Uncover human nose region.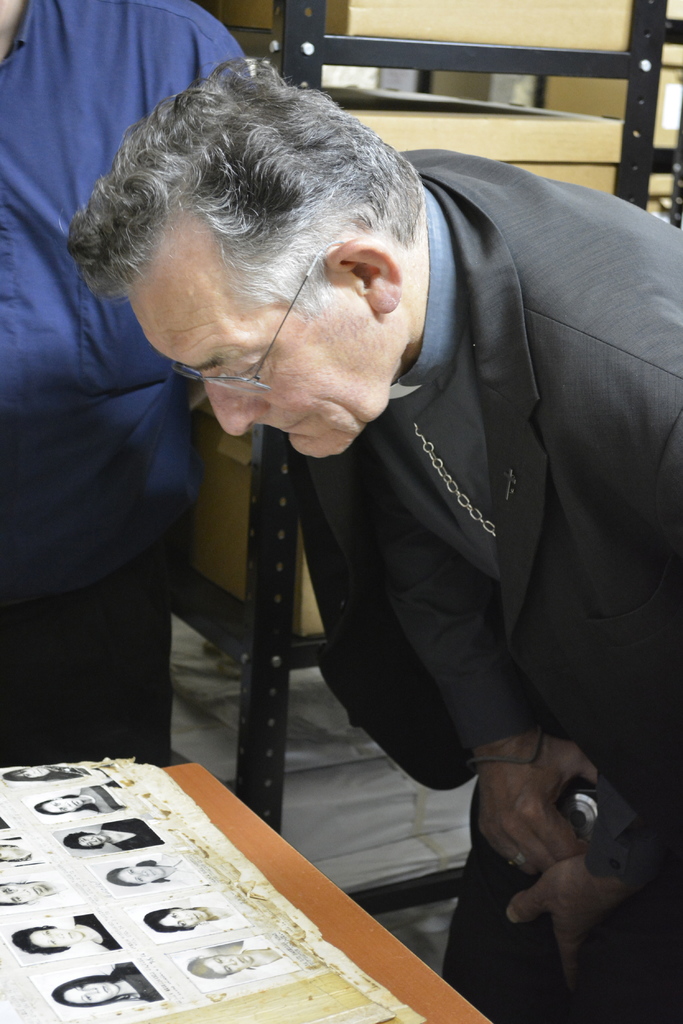
Uncovered: detection(209, 377, 262, 443).
